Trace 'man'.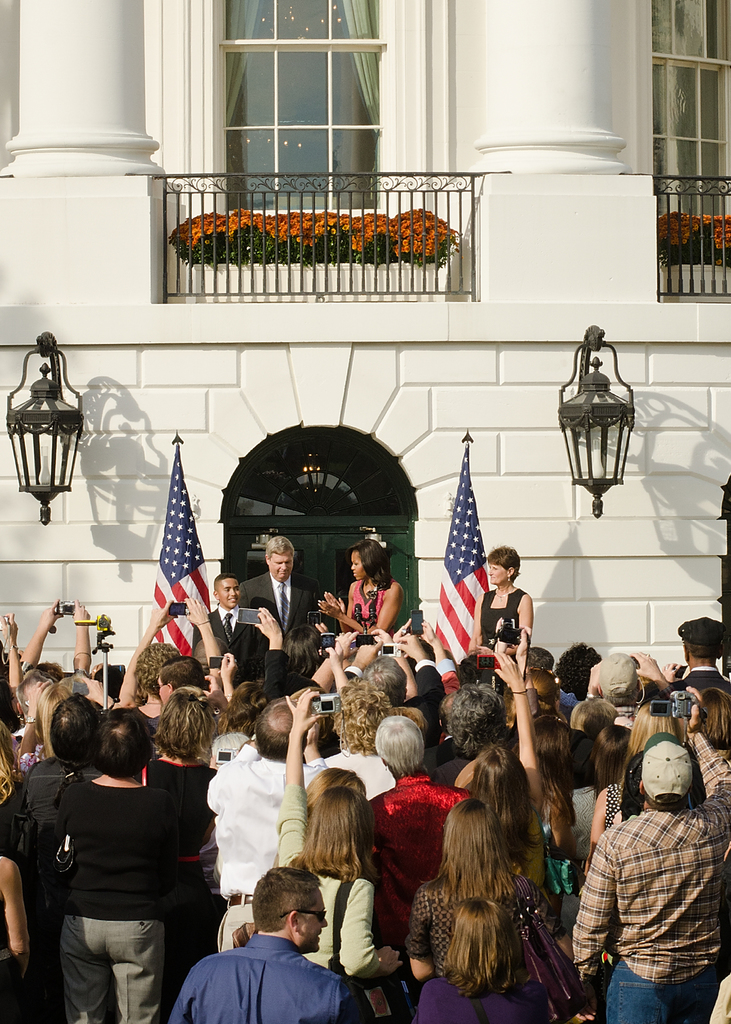
Traced to 249:533:314:632.
